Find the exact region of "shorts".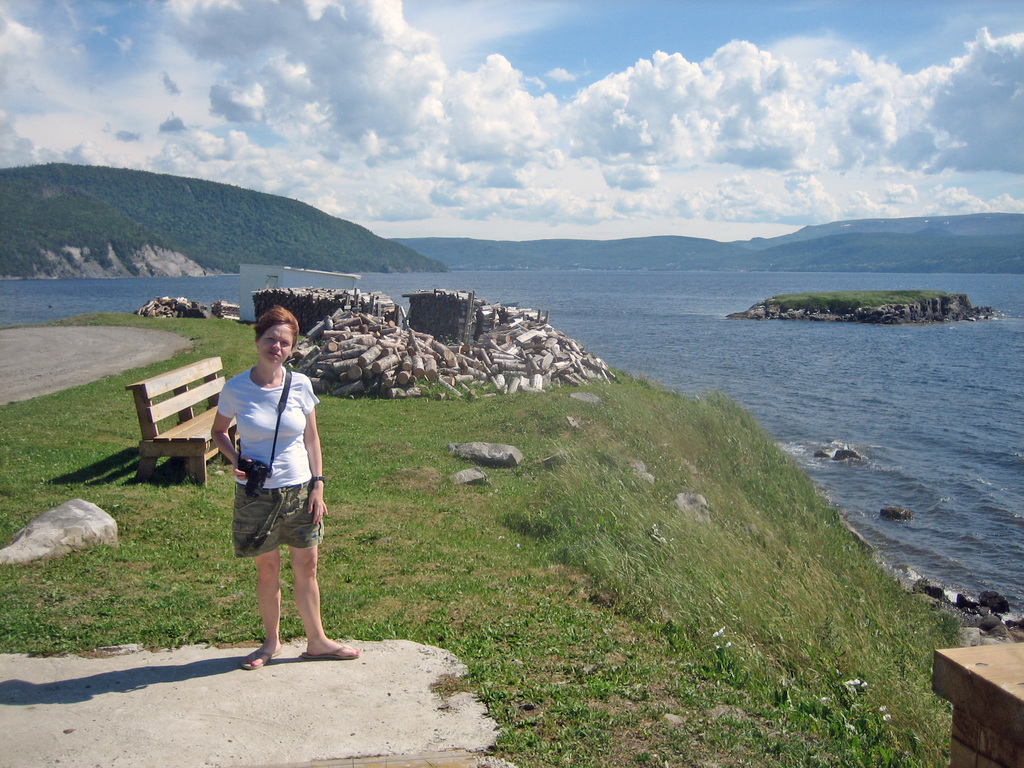
Exact region: <bbox>229, 481, 324, 557</bbox>.
